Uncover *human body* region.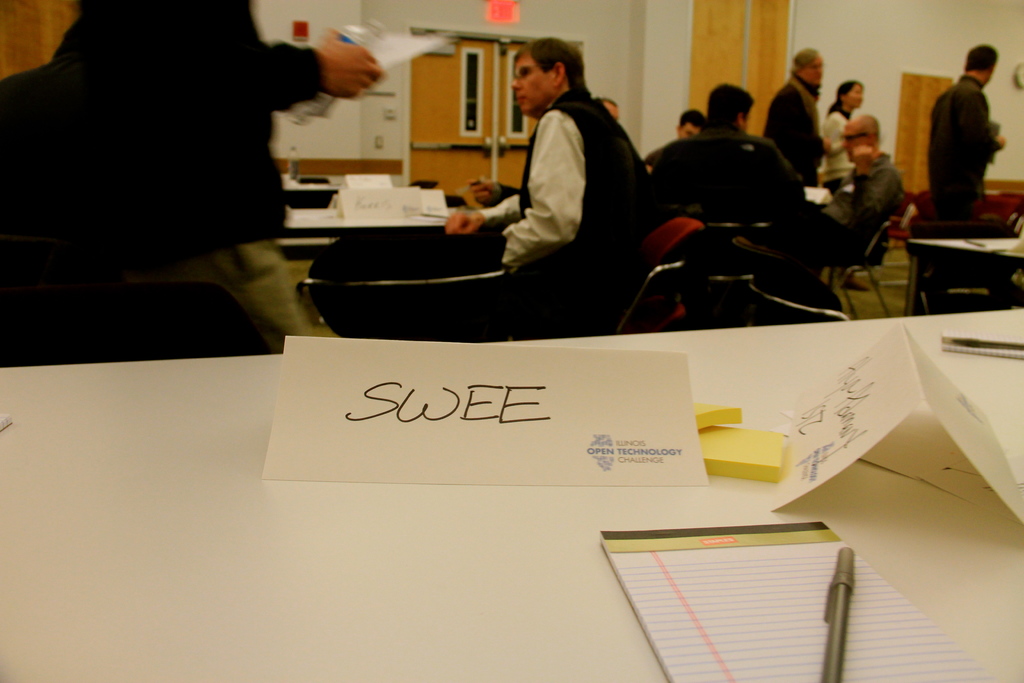
Uncovered: bbox(769, 79, 835, 189).
